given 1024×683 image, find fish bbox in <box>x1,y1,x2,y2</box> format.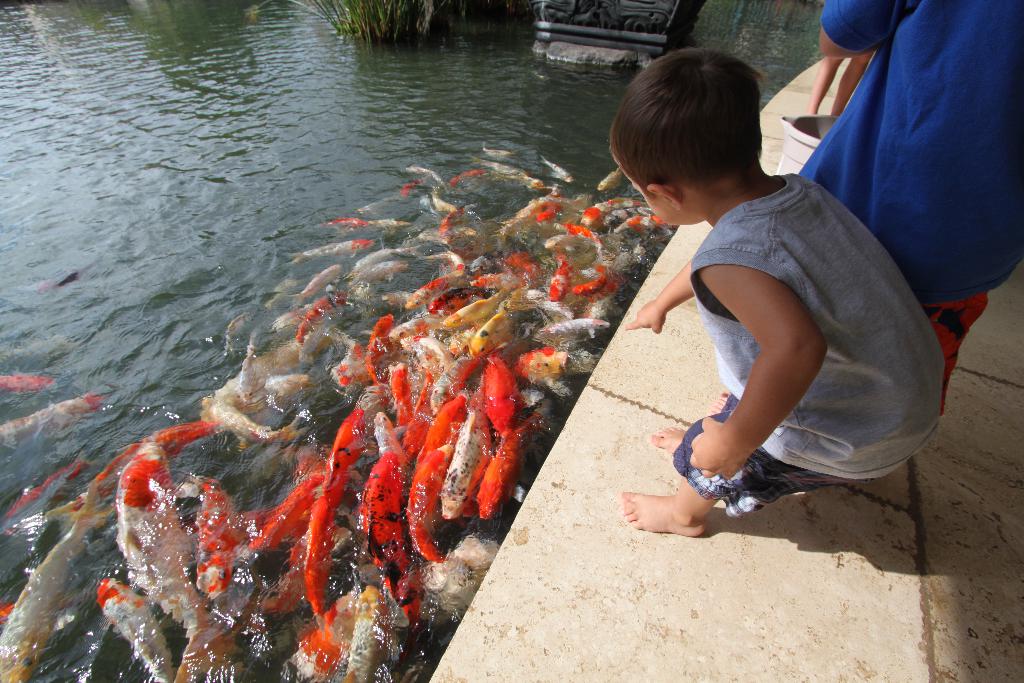
<box>0,594,99,638</box>.
